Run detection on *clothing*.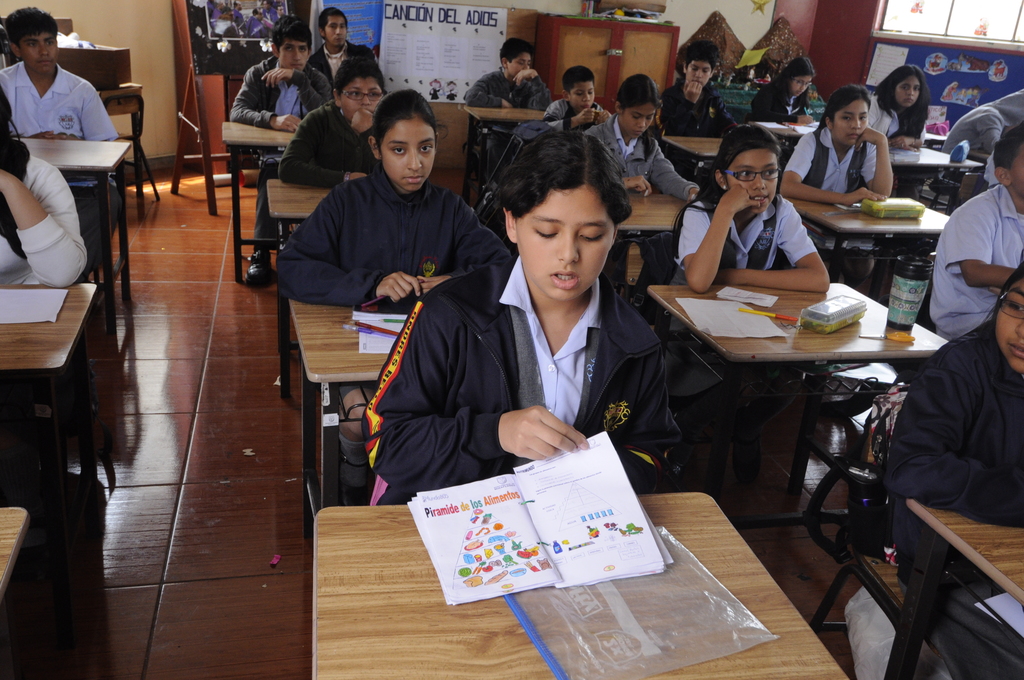
Result: detection(785, 118, 880, 197).
